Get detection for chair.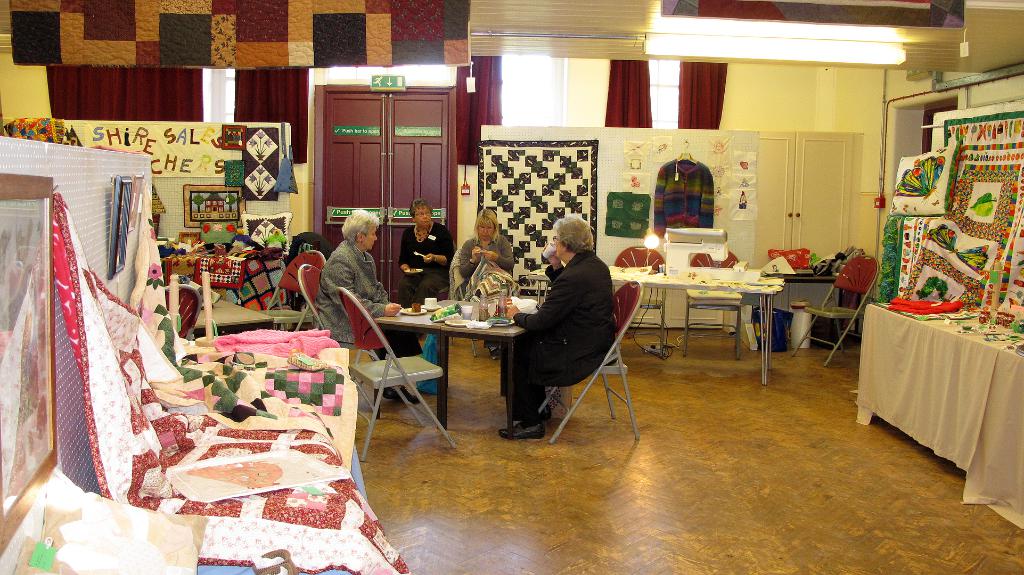
Detection: crop(159, 279, 204, 339).
